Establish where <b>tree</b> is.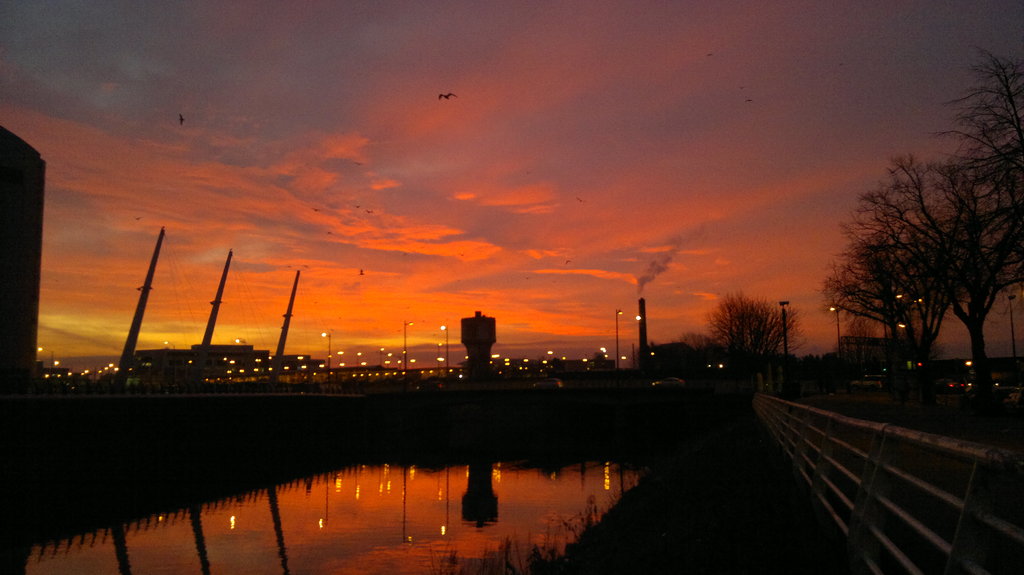
Established at BBox(703, 286, 800, 382).
